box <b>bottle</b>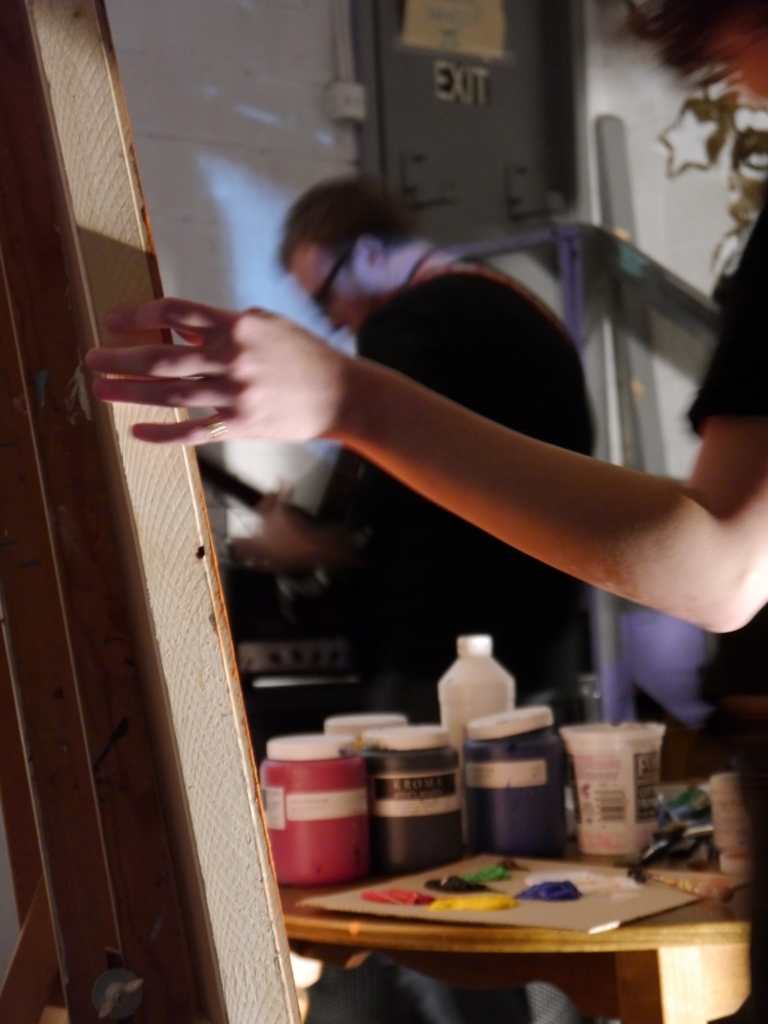
BBox(429, 631, 514, 746)
